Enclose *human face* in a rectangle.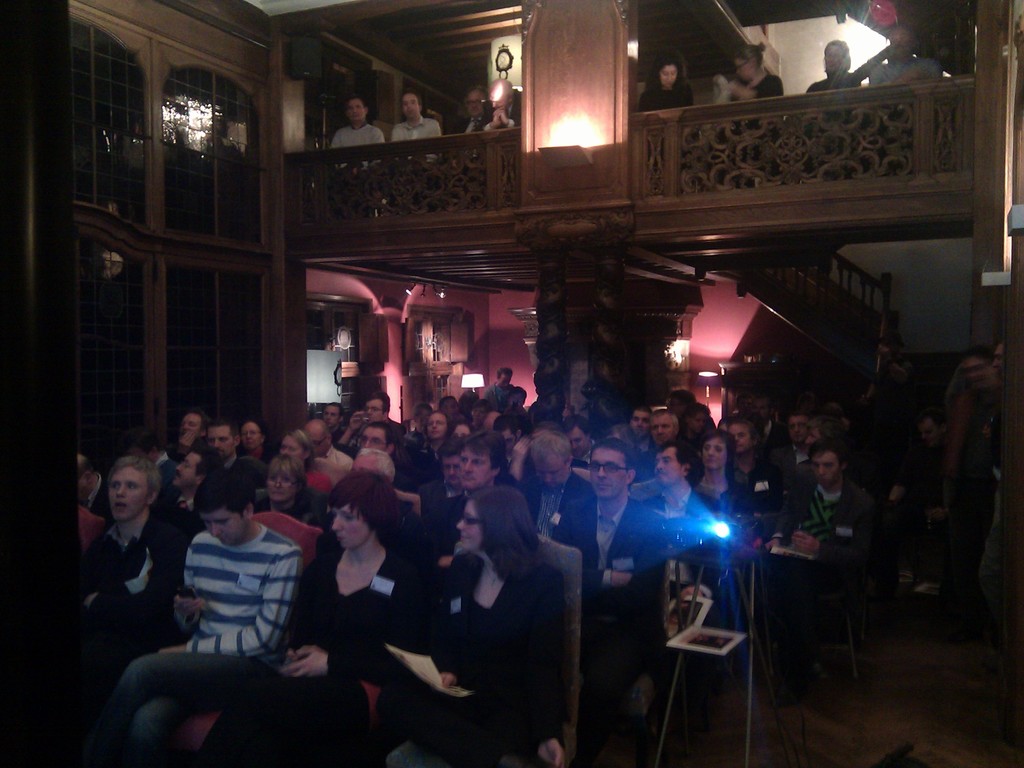
bbox=(364, 428, 385, 447).
